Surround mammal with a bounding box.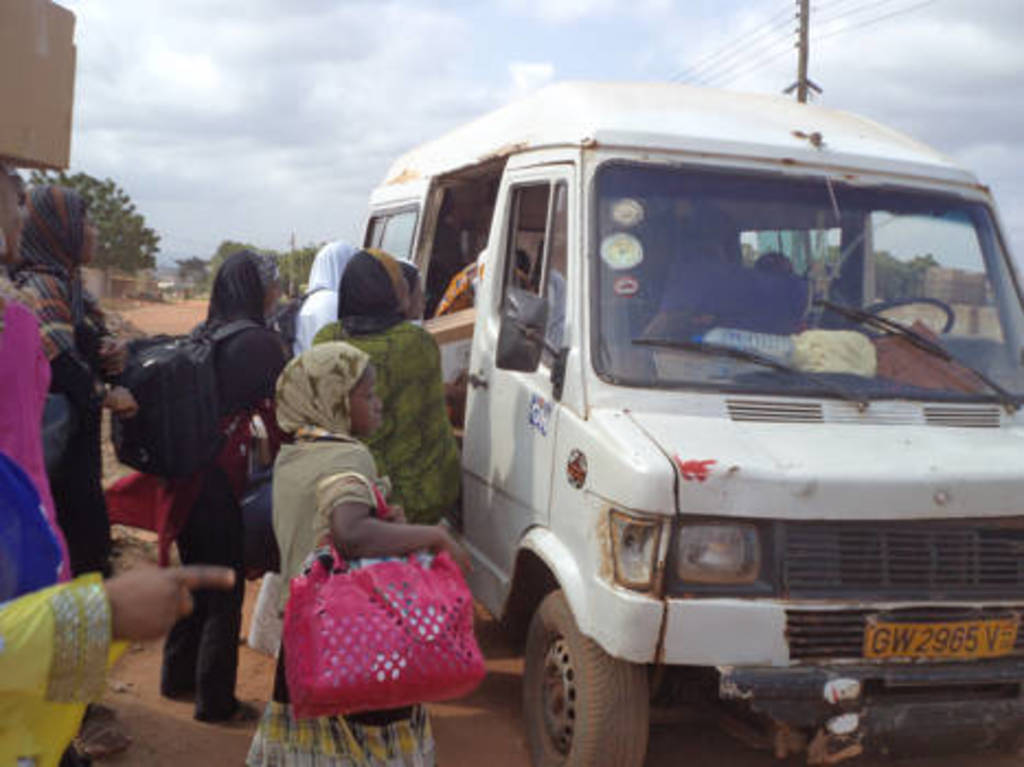
[left=0, top=160, right=59, bottom=600].
